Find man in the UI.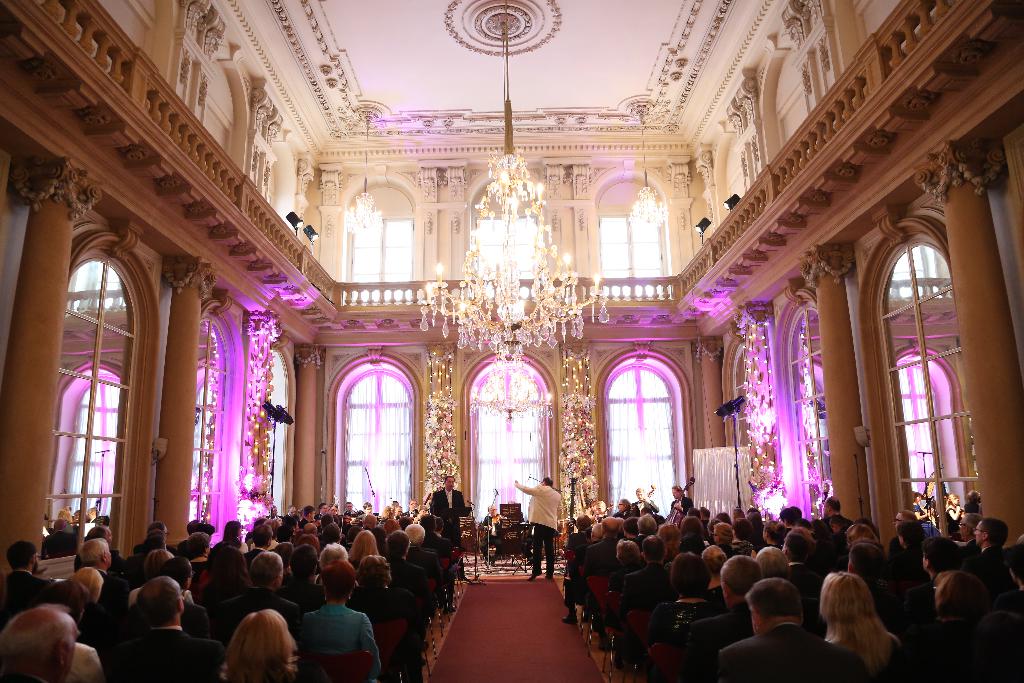
UI element at 582:513:620:626.
